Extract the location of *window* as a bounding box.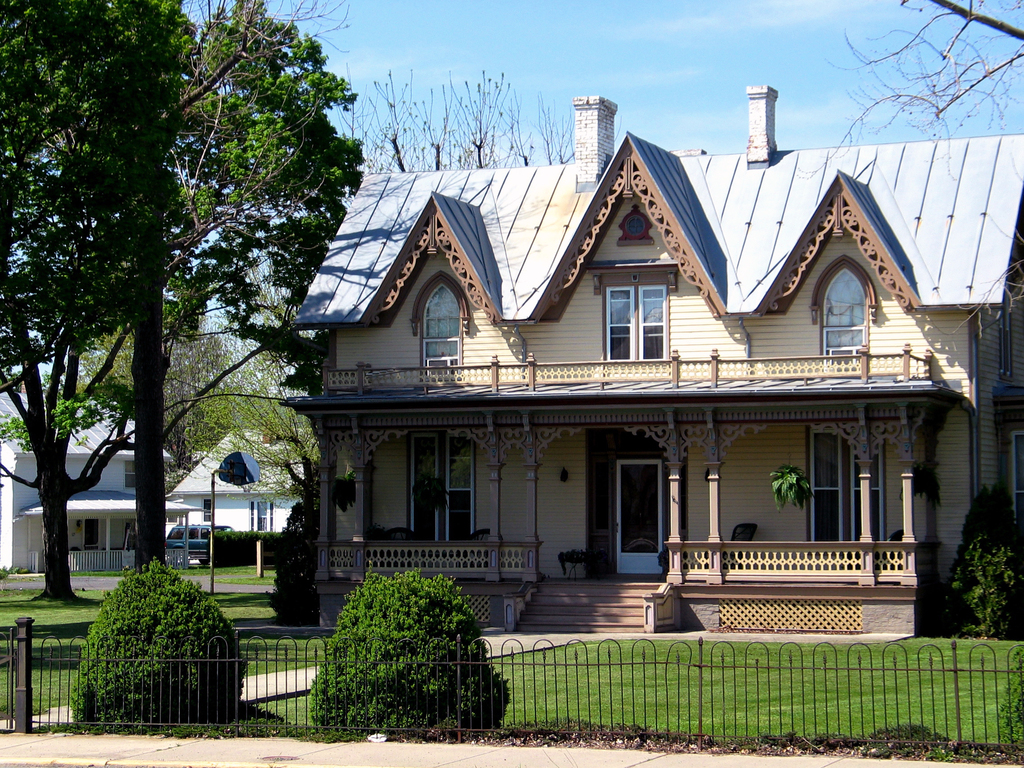
(198,497,214,529).
